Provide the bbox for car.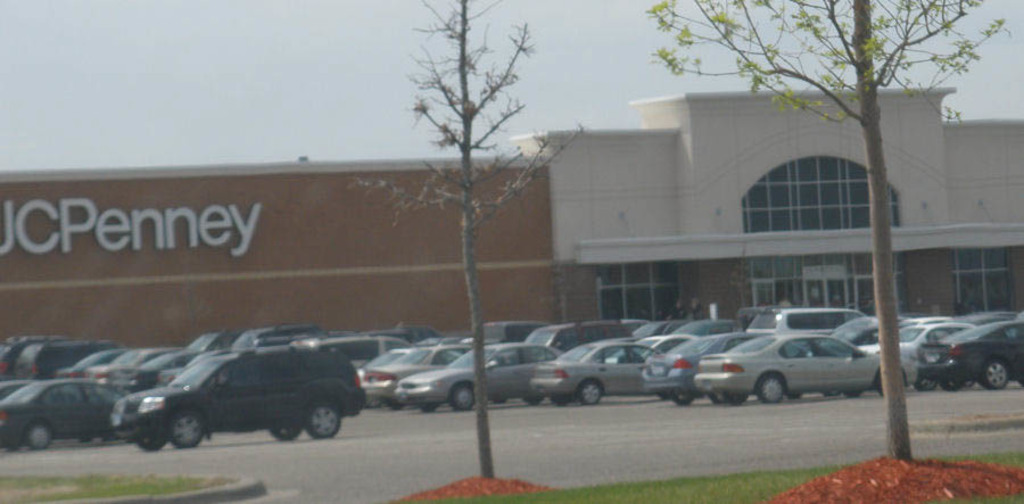
<region>374, 341, 469, 402</region>.
